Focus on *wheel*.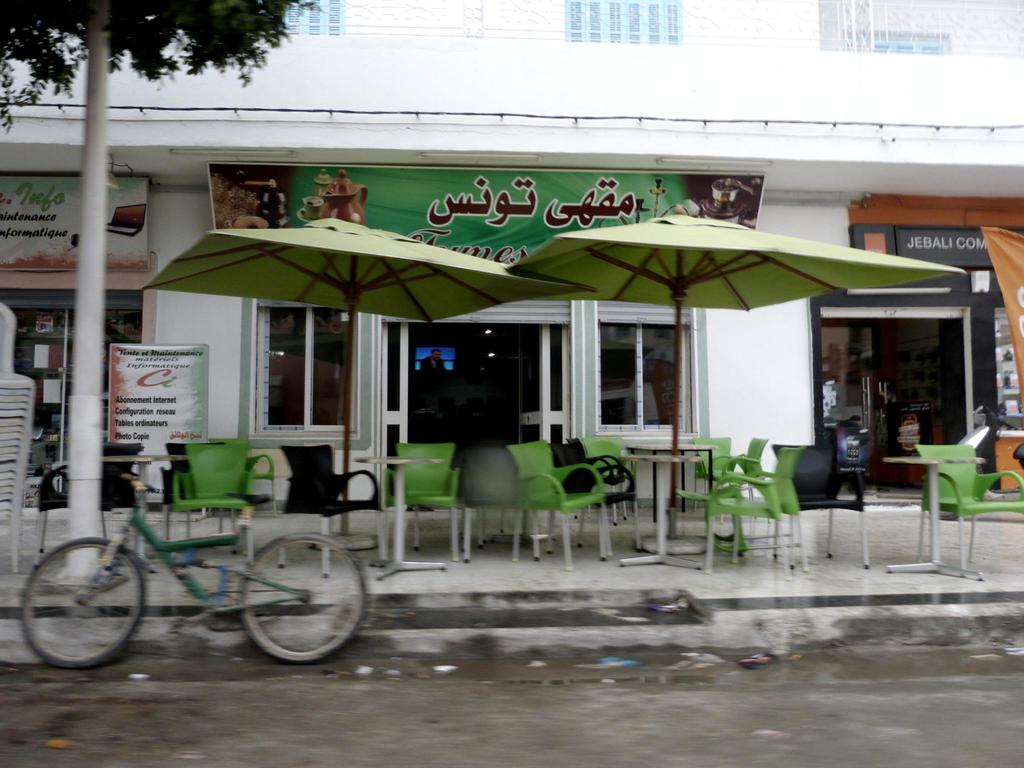
Focused at 18:534:148:667.
